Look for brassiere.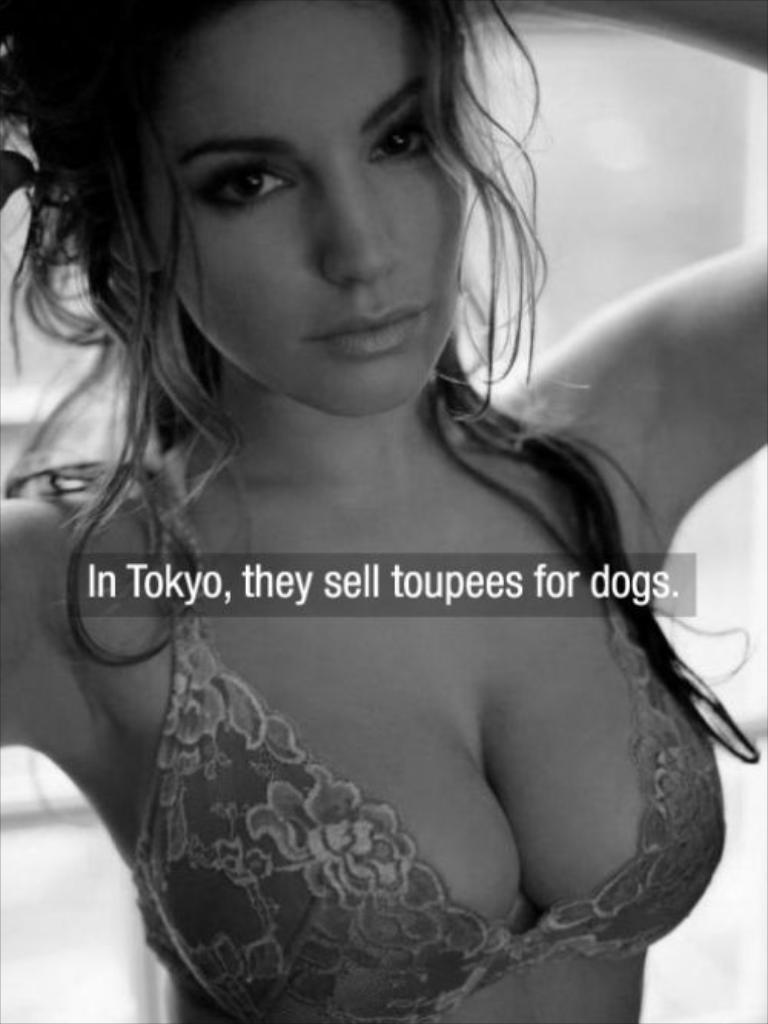
Found: 72/387/673/949.
